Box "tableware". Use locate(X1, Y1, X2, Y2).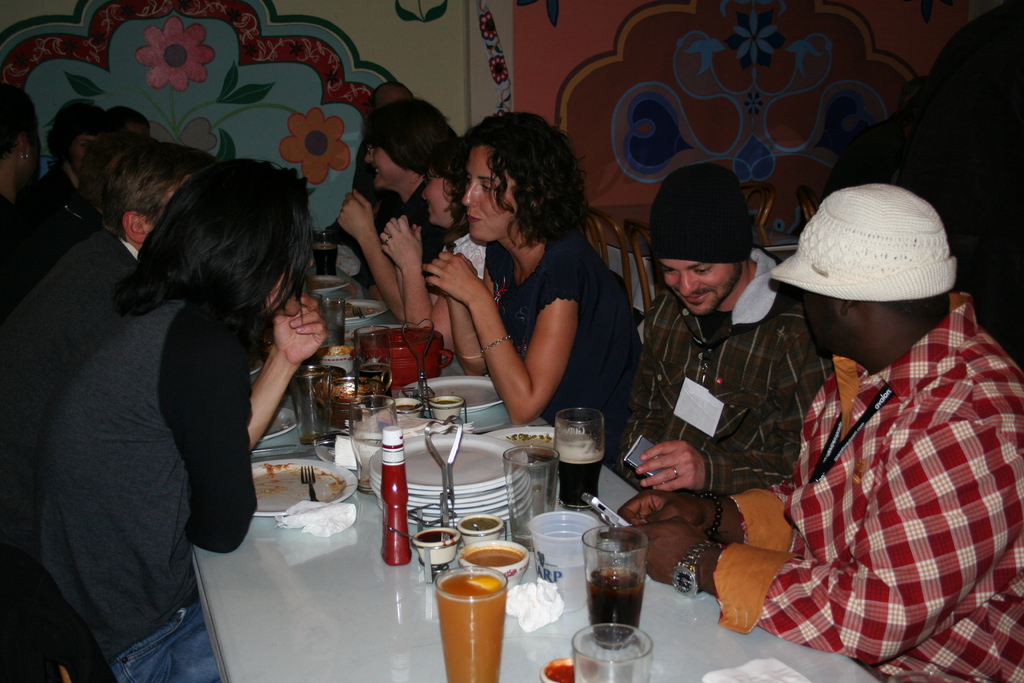
locate(403, 370, 499, 406).
